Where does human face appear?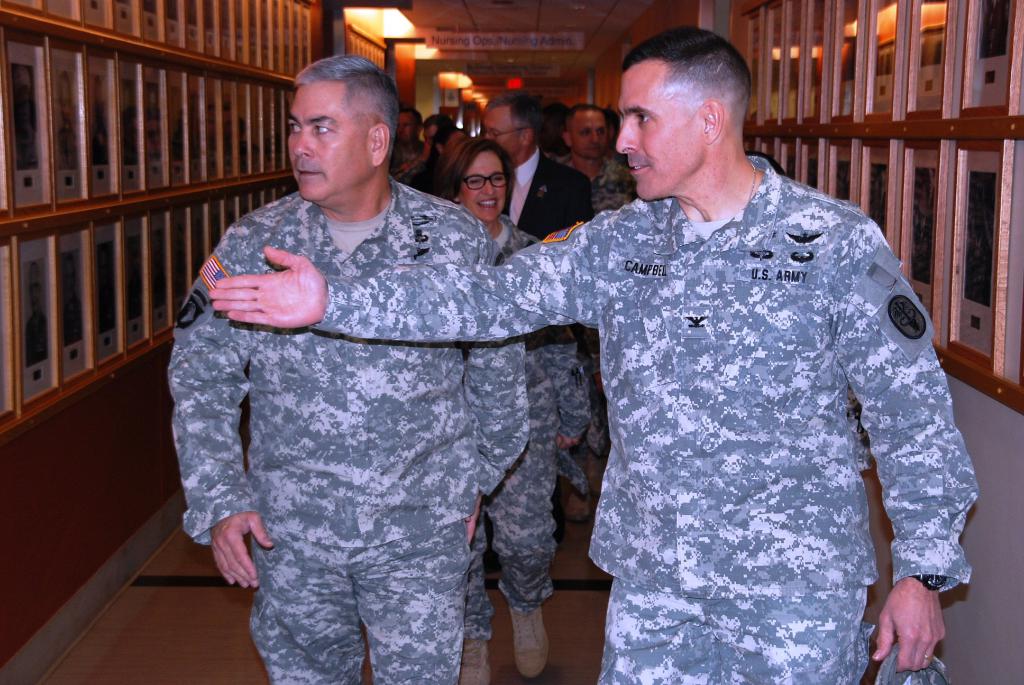
Appears at l=396, t=111, r=413, b=139.
